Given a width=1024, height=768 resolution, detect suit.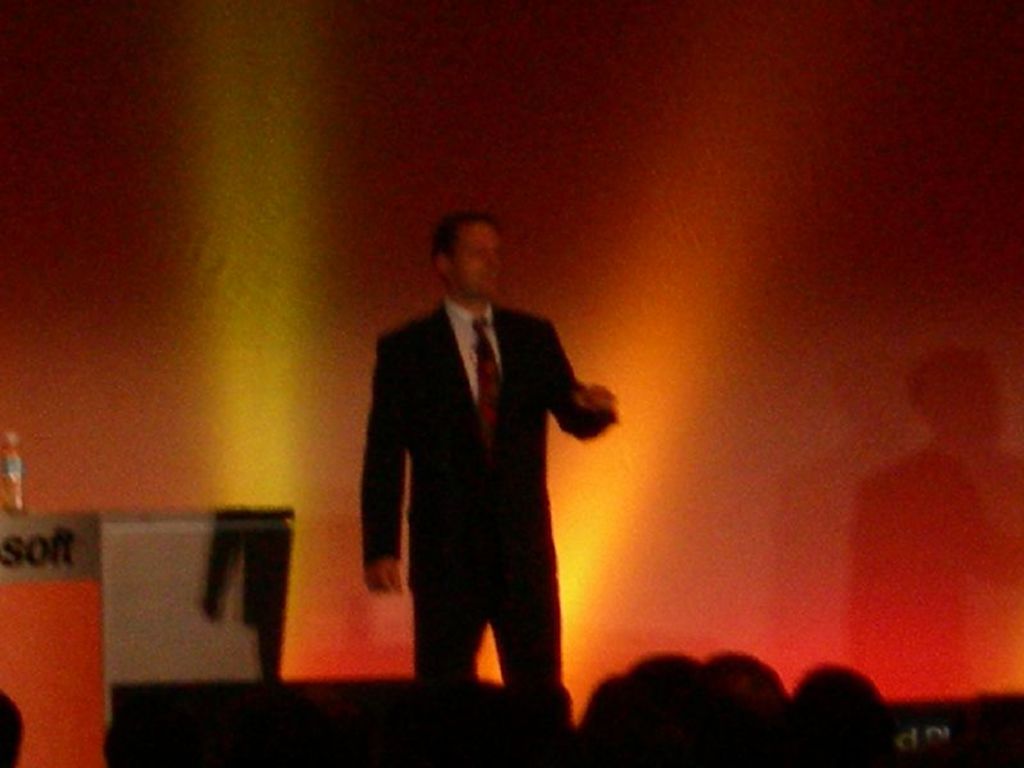
pyautogui.locateOnScreen(351, 228, 595, 708).
